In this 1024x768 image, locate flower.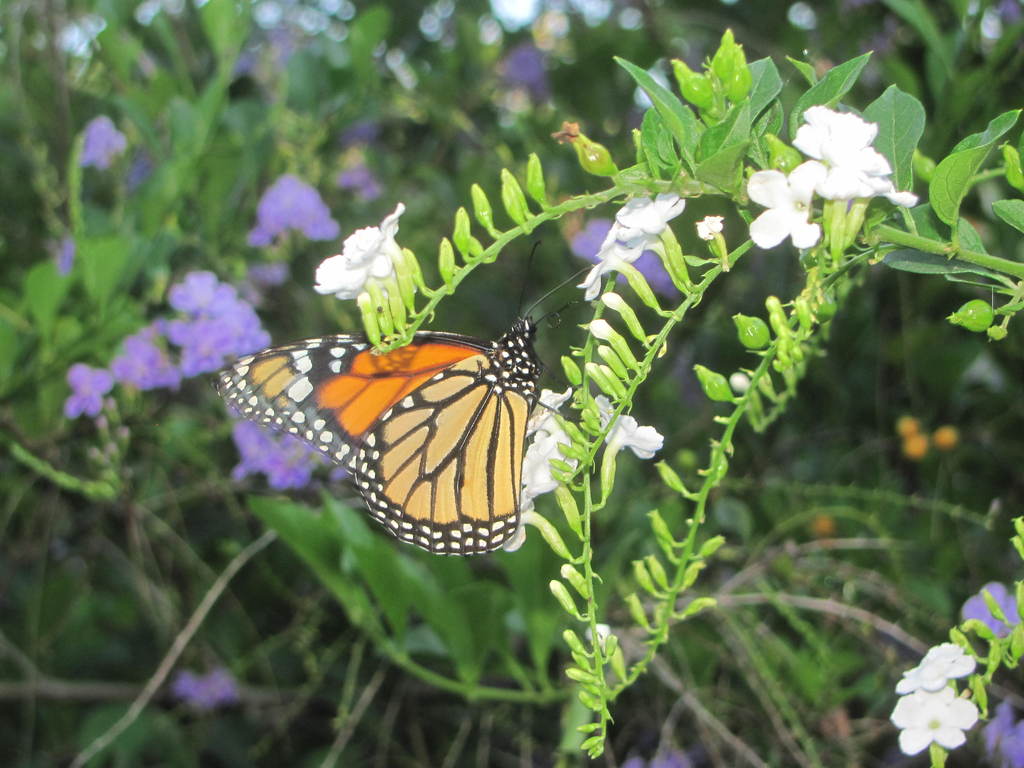
Bounding box: 589,393,666,461.
